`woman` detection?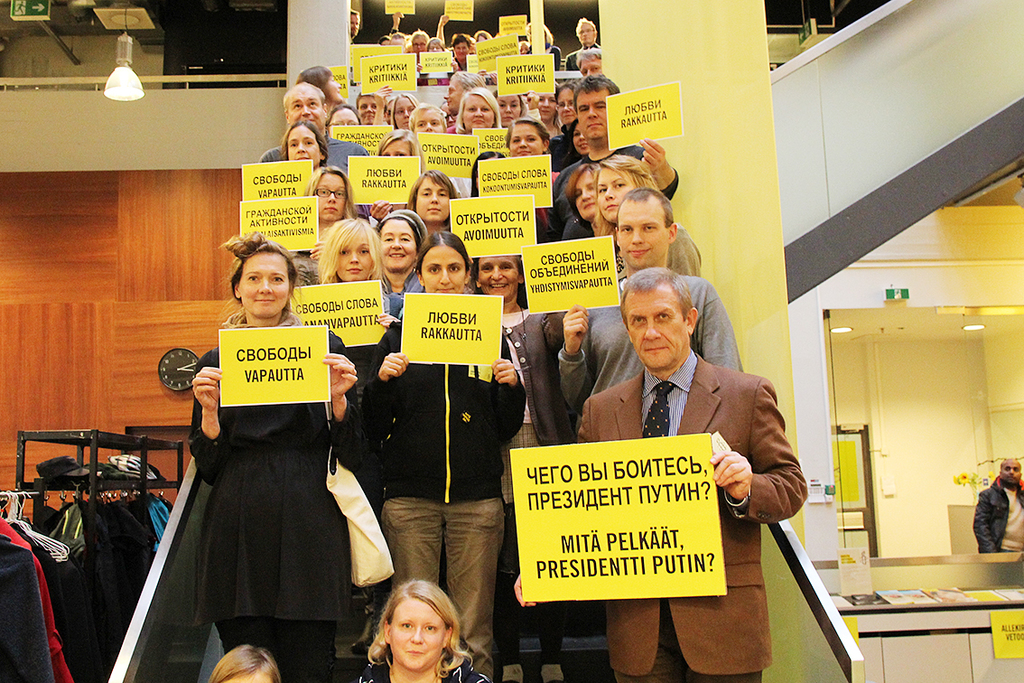
372 86 419 130
